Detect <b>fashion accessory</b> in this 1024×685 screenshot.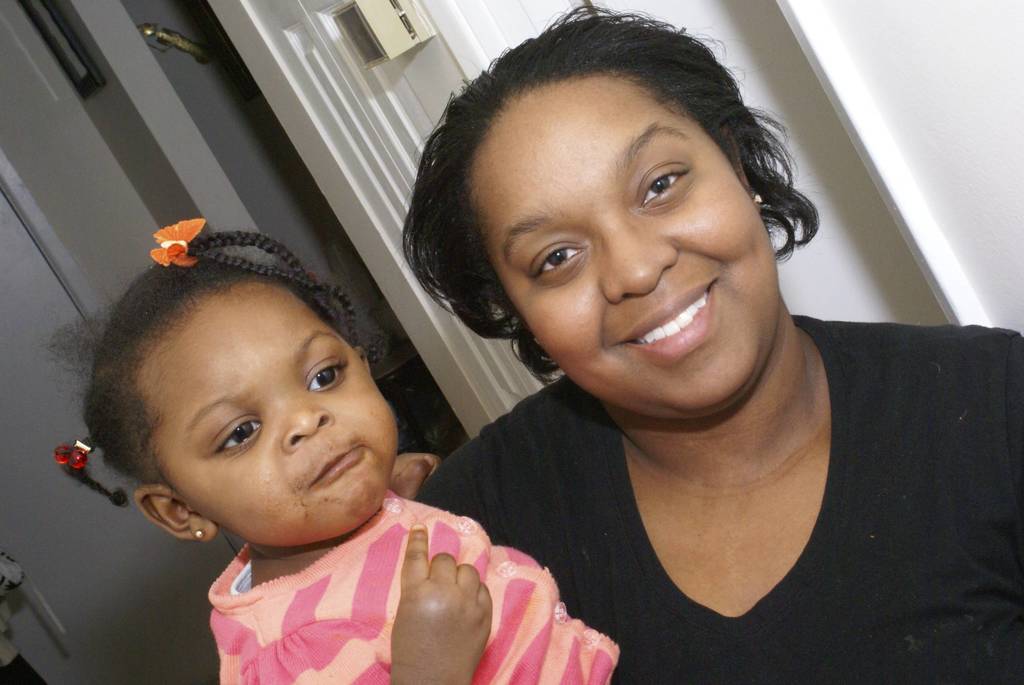
Detection: (x1=193, y1=529, x2=204, y2=534).
